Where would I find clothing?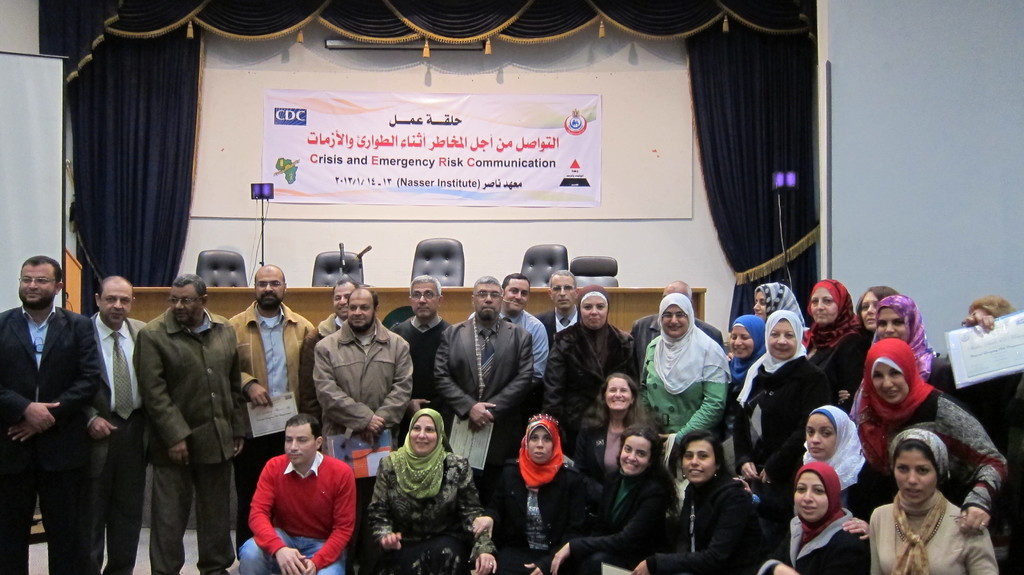
At box(498, 310, 553, 384).
